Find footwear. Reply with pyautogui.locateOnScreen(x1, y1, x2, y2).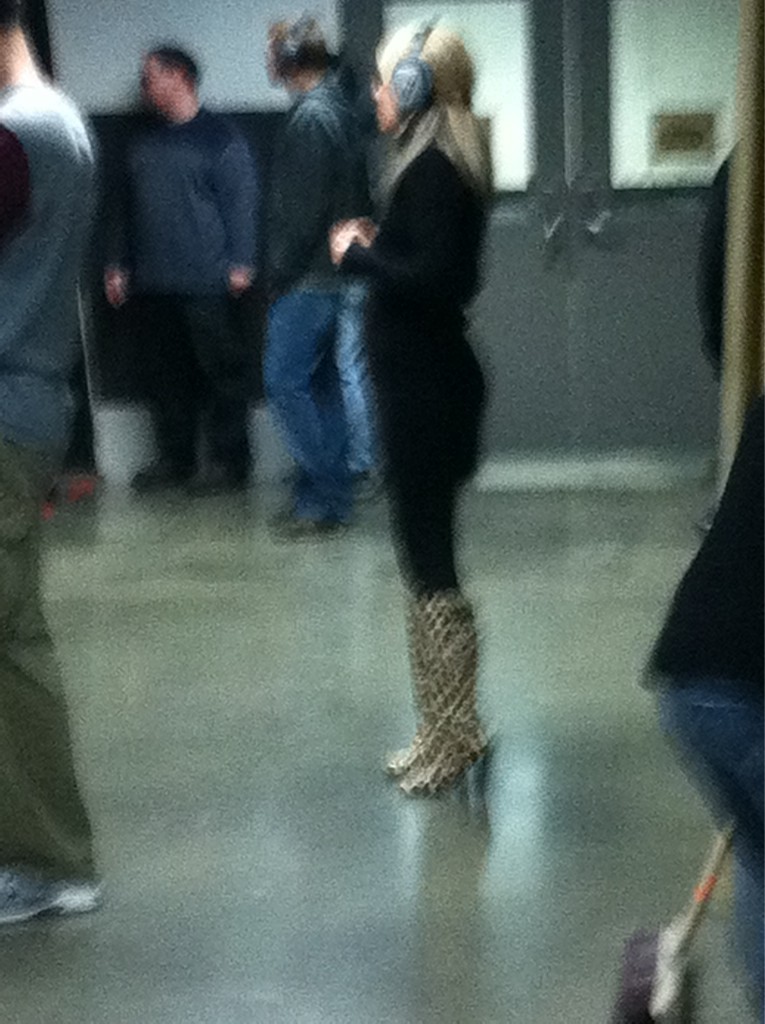
pyautogui.locateOnScreen(182, 451, 256, 503).
